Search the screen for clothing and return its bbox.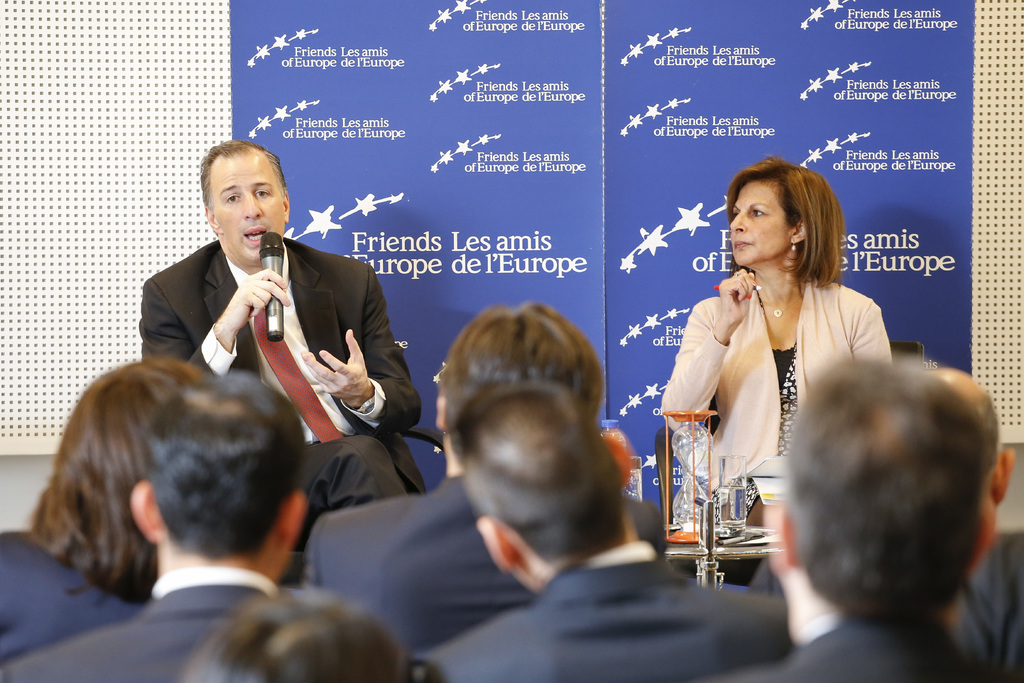
Found: <region>716, 612, 973, 682</region>.
